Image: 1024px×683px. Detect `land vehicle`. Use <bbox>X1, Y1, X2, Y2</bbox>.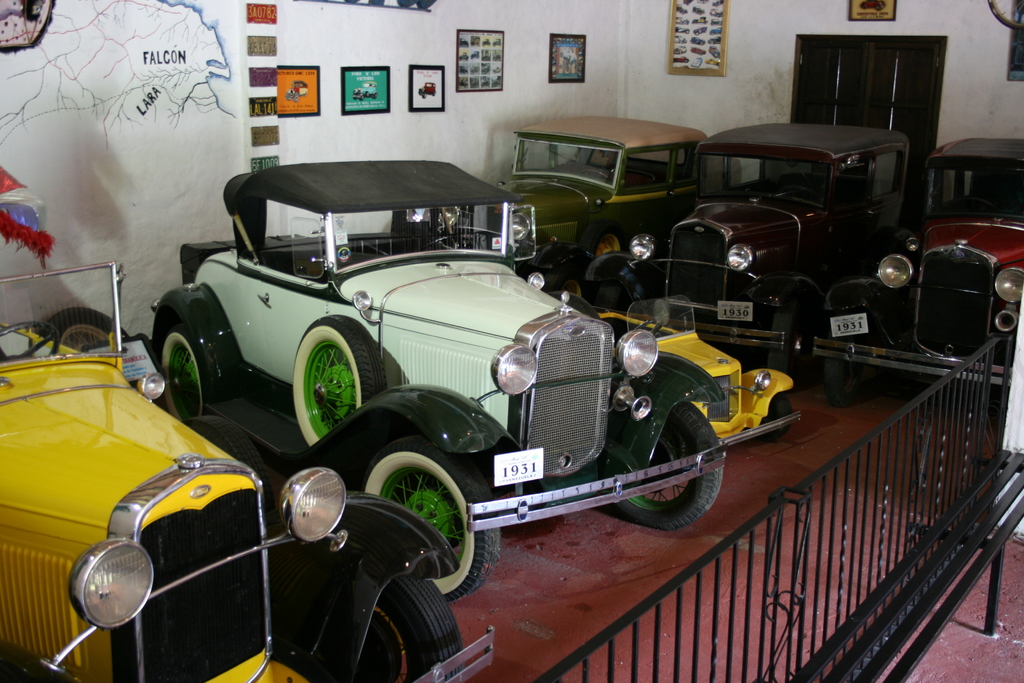
<bbox>15, 311, 259, 675</bbox>.
